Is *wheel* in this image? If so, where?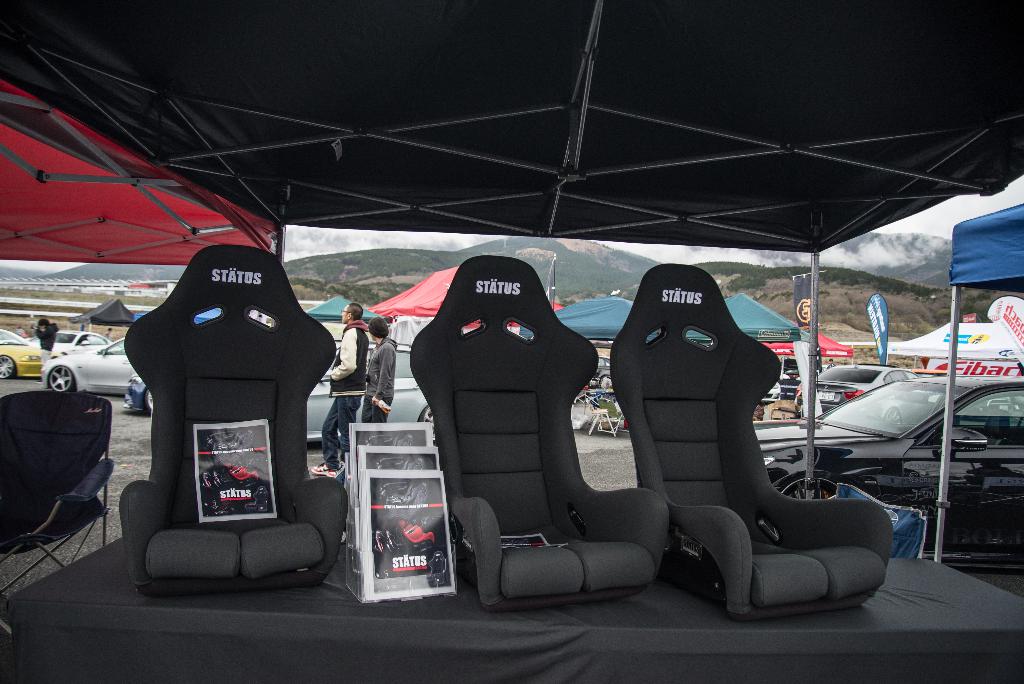
Yes, at select_region(778, 476, 837, 500).
